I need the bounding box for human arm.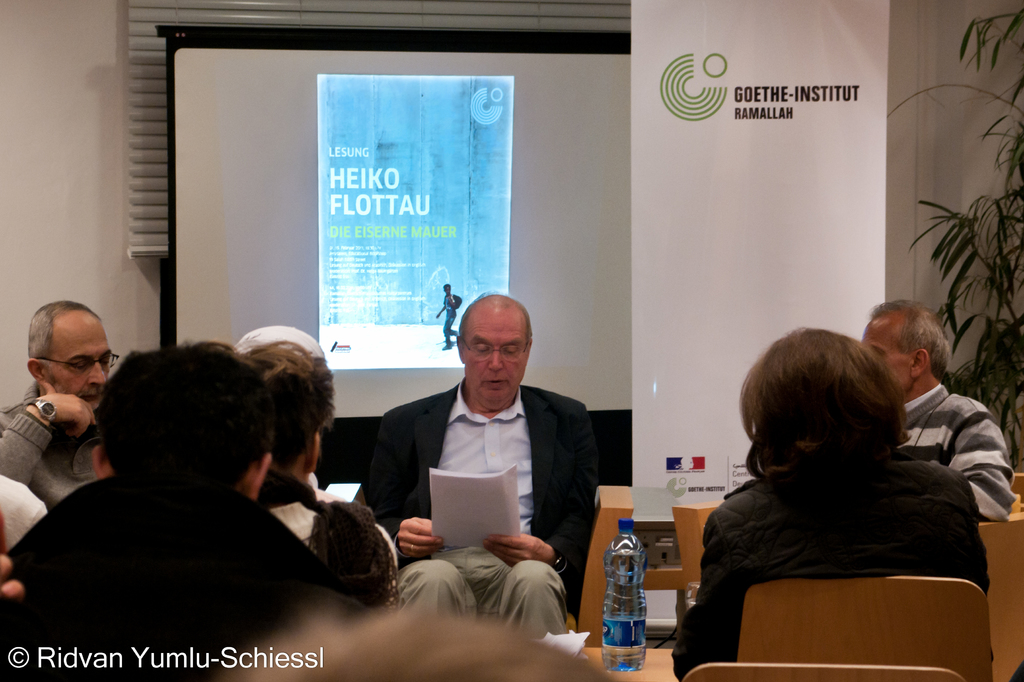
Here it is: 0,547,22,630.
